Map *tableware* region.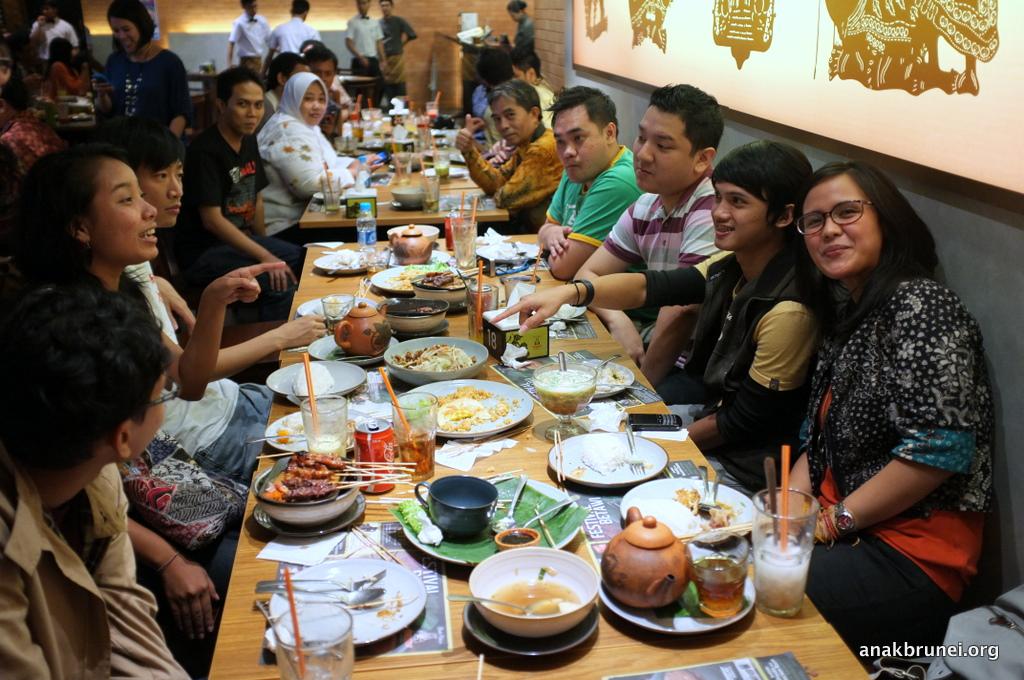
Mapped to [464, 550, 613, 659].
